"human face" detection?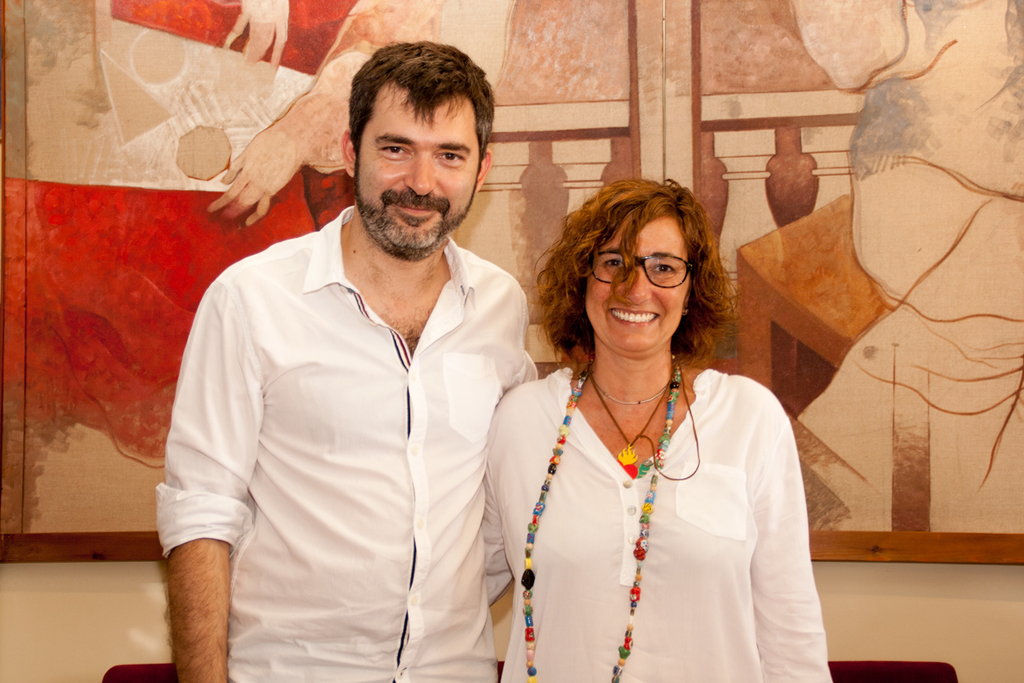
585/209/694/363
